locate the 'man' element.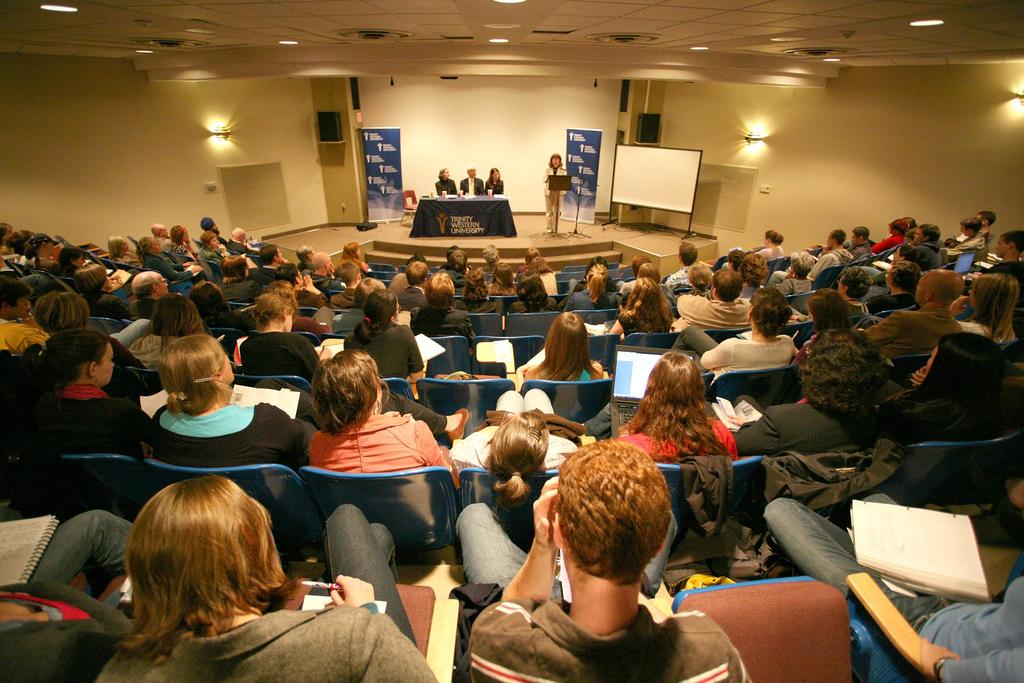
Element bbox: <bbox>325, 264, 364, 308</bbox>.
